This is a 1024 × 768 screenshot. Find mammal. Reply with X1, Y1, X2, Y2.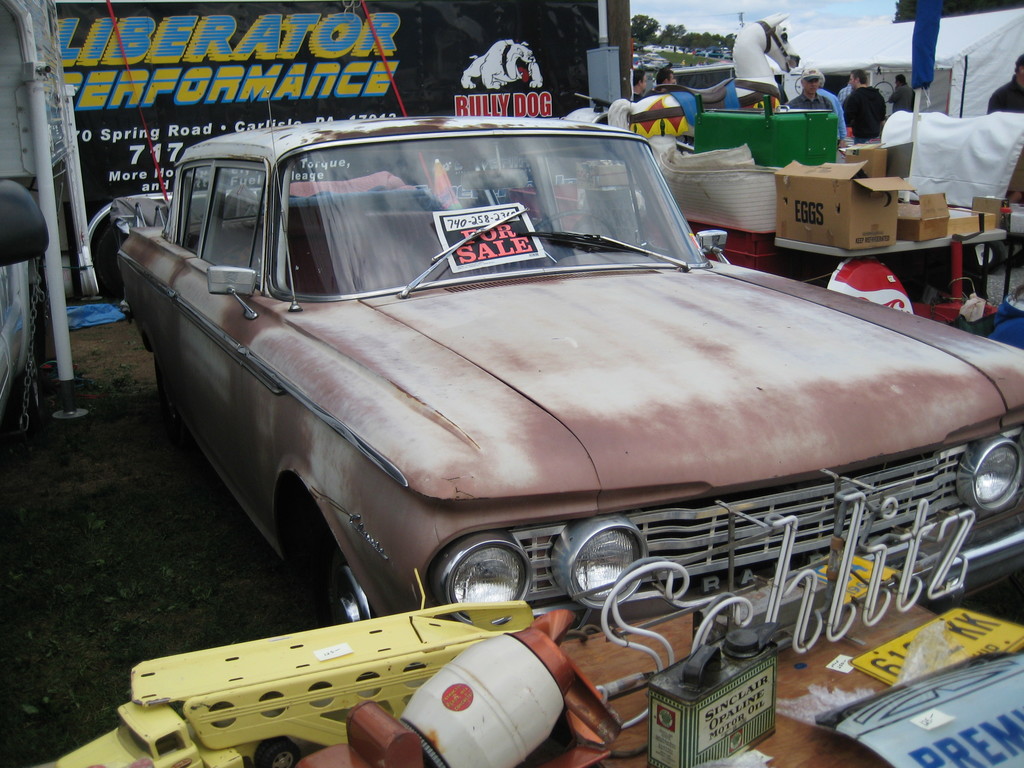
983, 52, 1023, 116.
